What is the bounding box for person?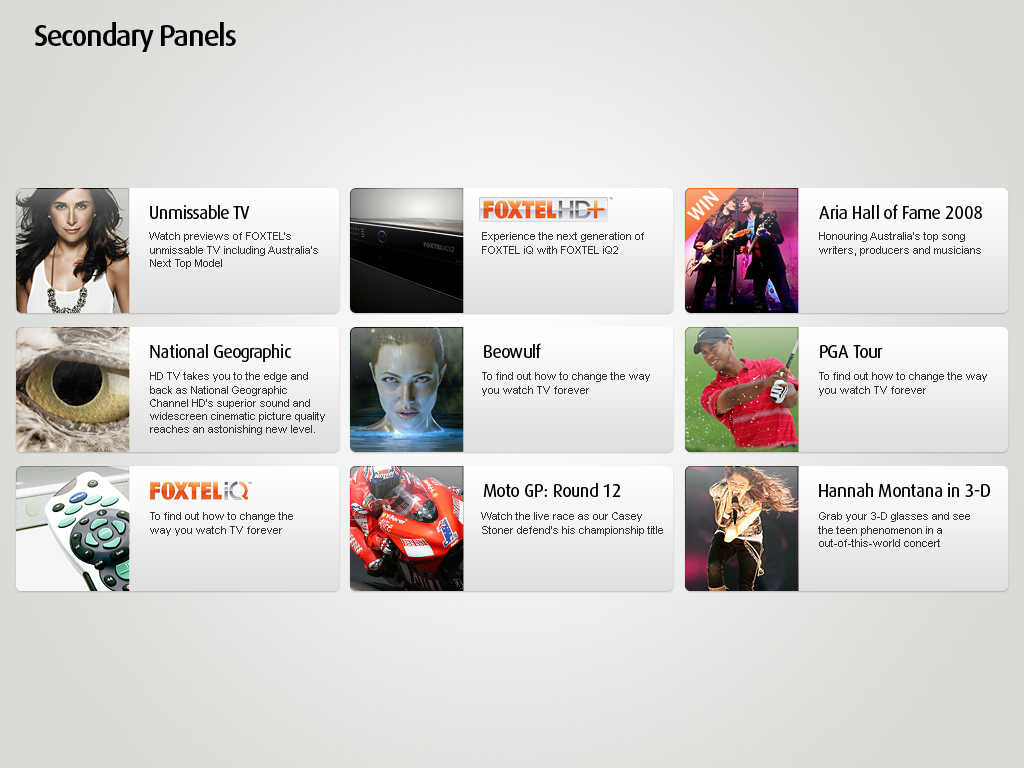
bbox=[346, 463, 464, 574].
